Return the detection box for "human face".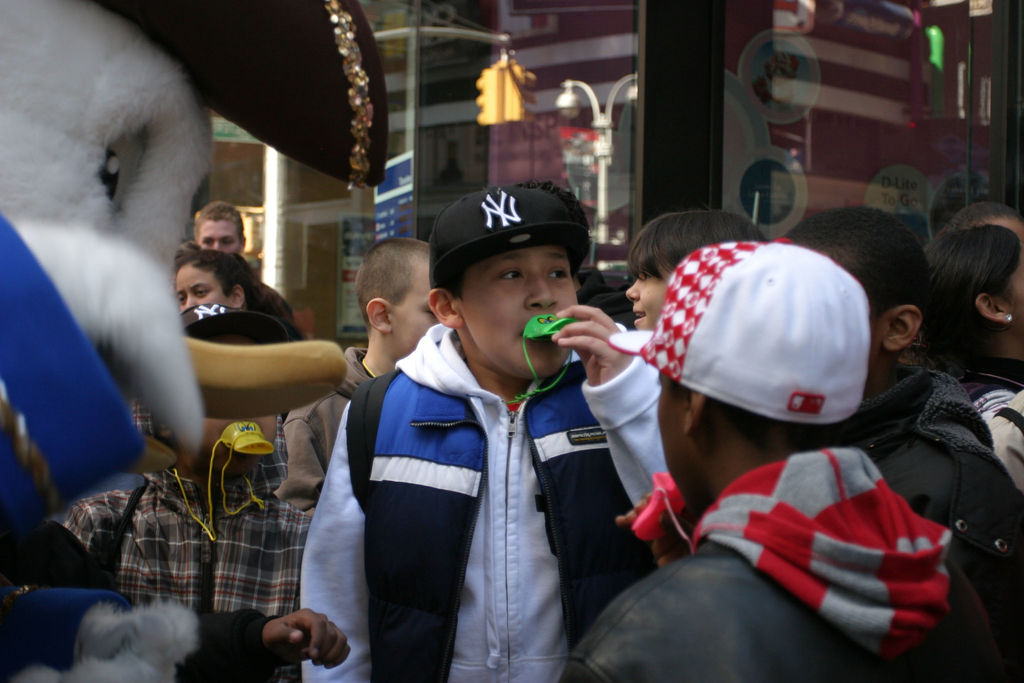
bbox=(196, 220, 239, 252).
